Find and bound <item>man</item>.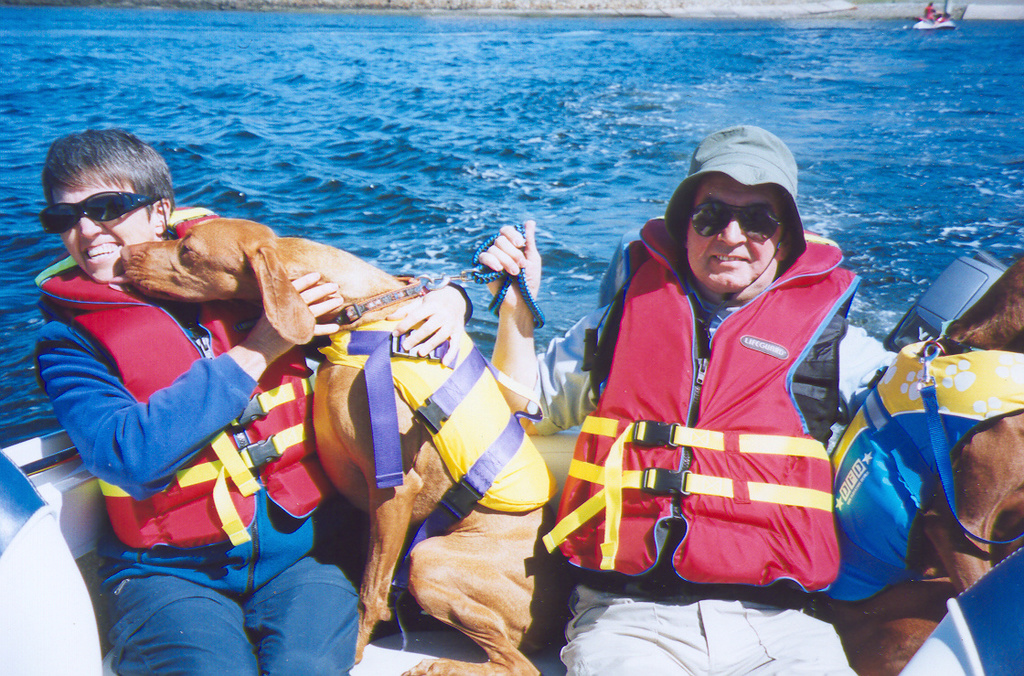
Bound: select_region(543, 114, 883, 654).
